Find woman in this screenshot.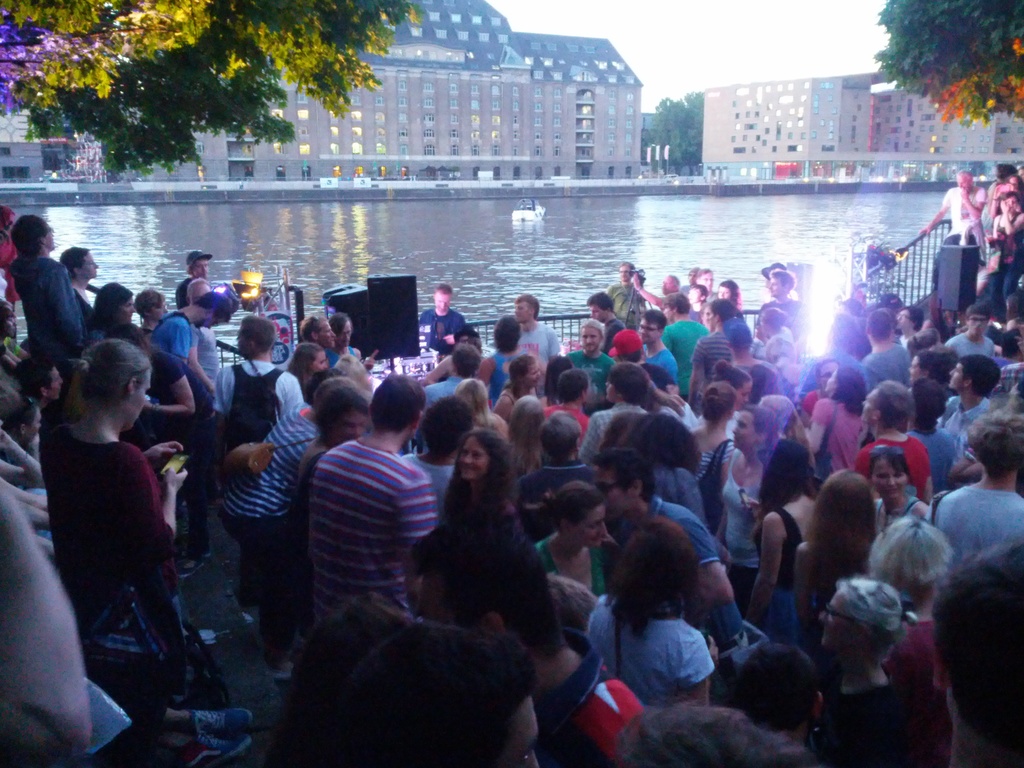
The bounding box for woman is 710, 406, 781, 599.
